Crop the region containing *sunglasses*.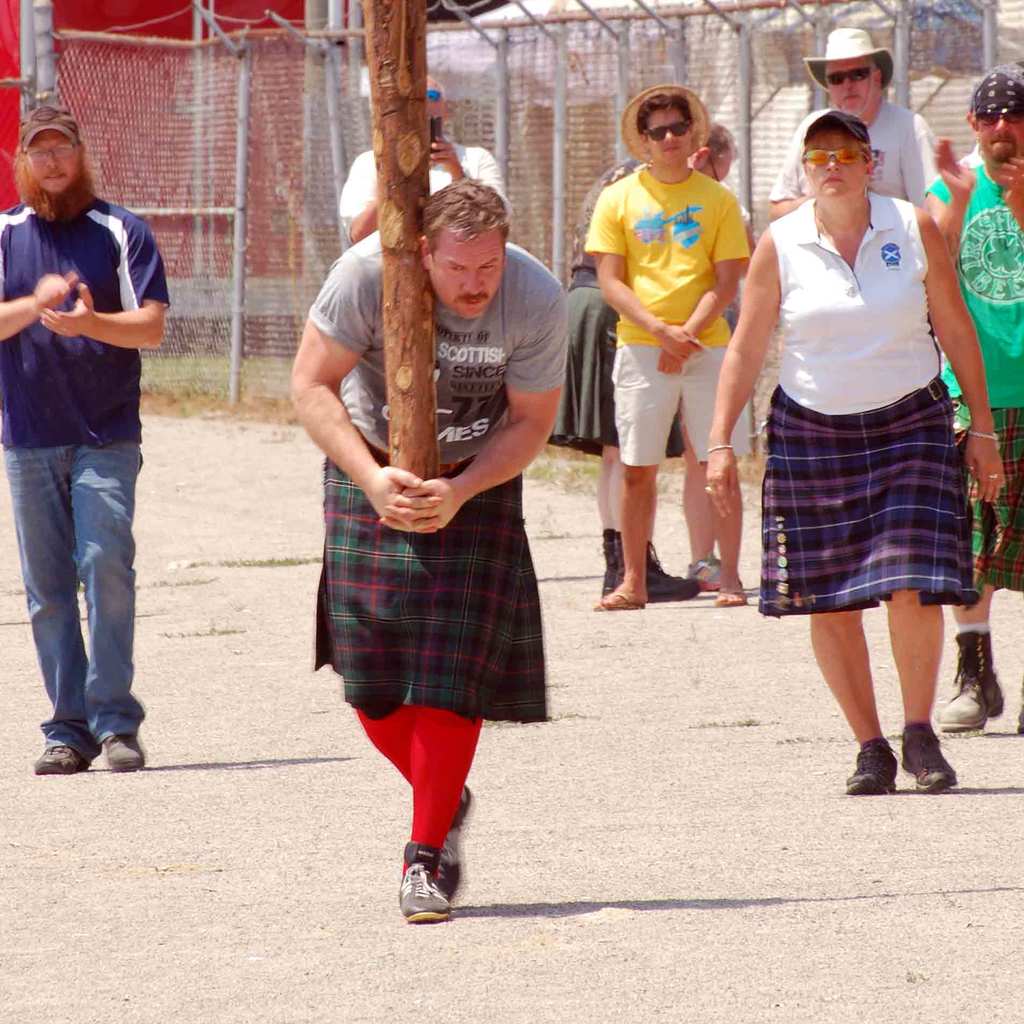
Crop region: BBox(975, 113, 1023, 130).
